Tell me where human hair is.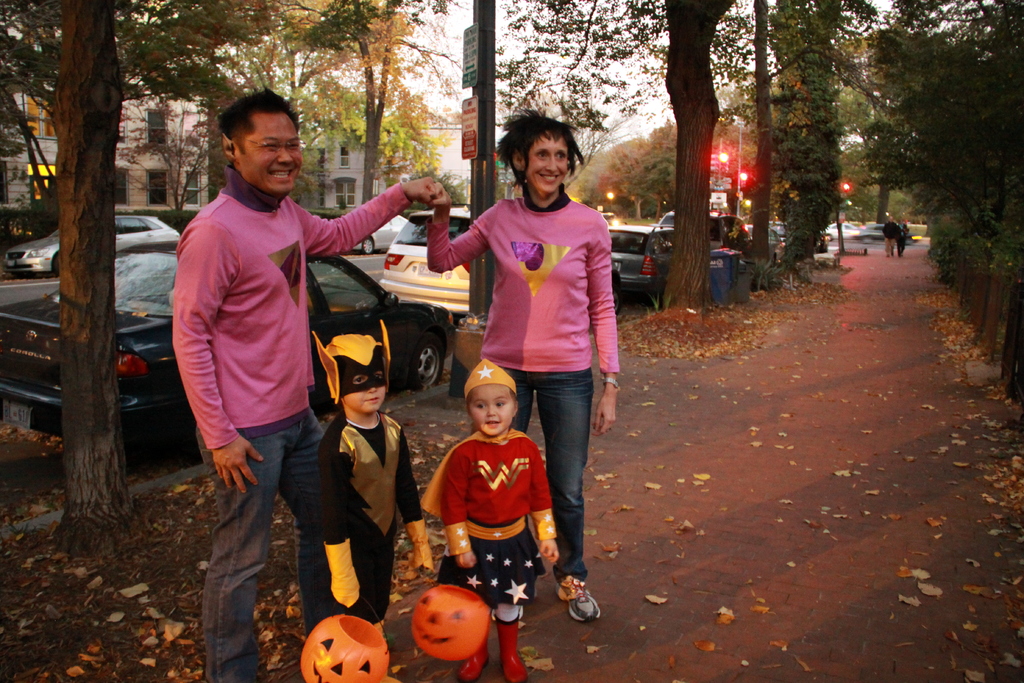
human hair is at region(212, 83, 300, 151).
